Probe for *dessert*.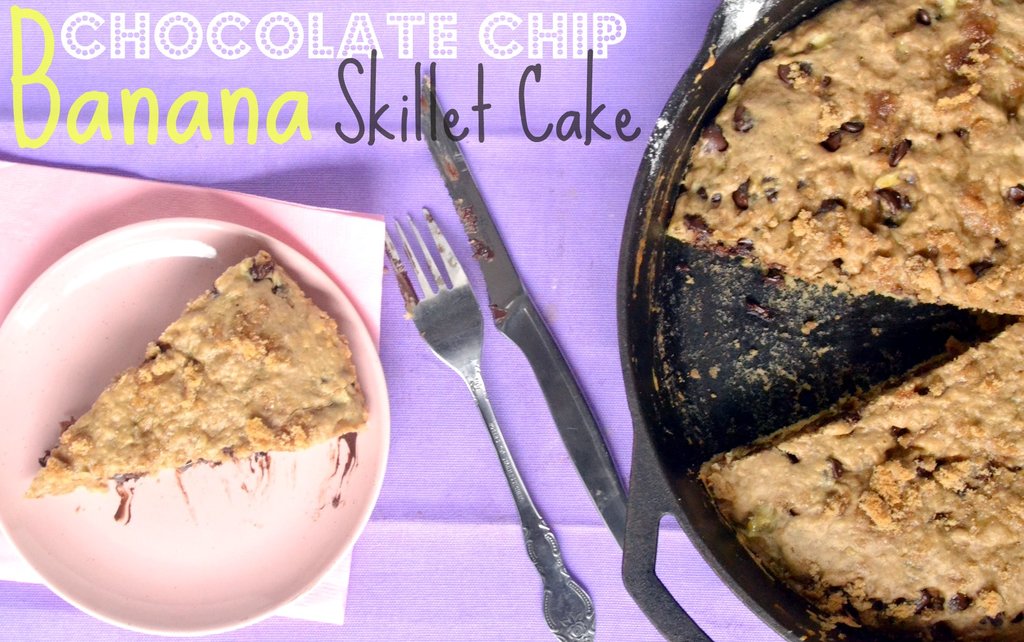
Probe result: x1=42, y1=259, x2=364, y2=588.
